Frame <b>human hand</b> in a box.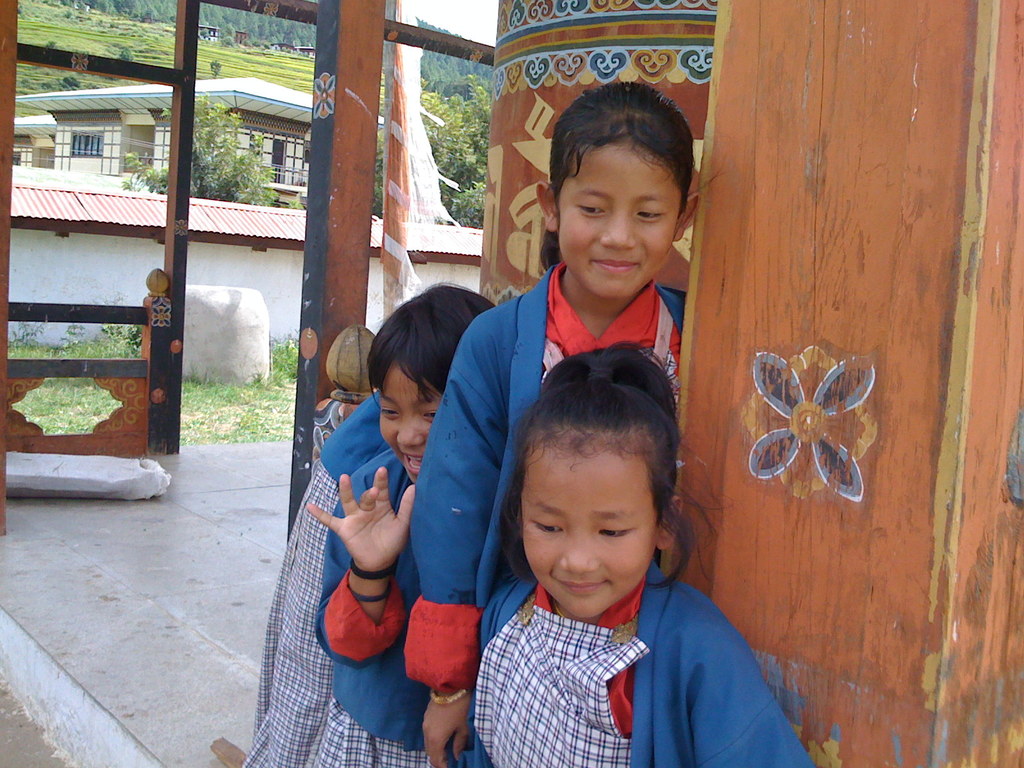
locate(422, 691, 474, 767).
